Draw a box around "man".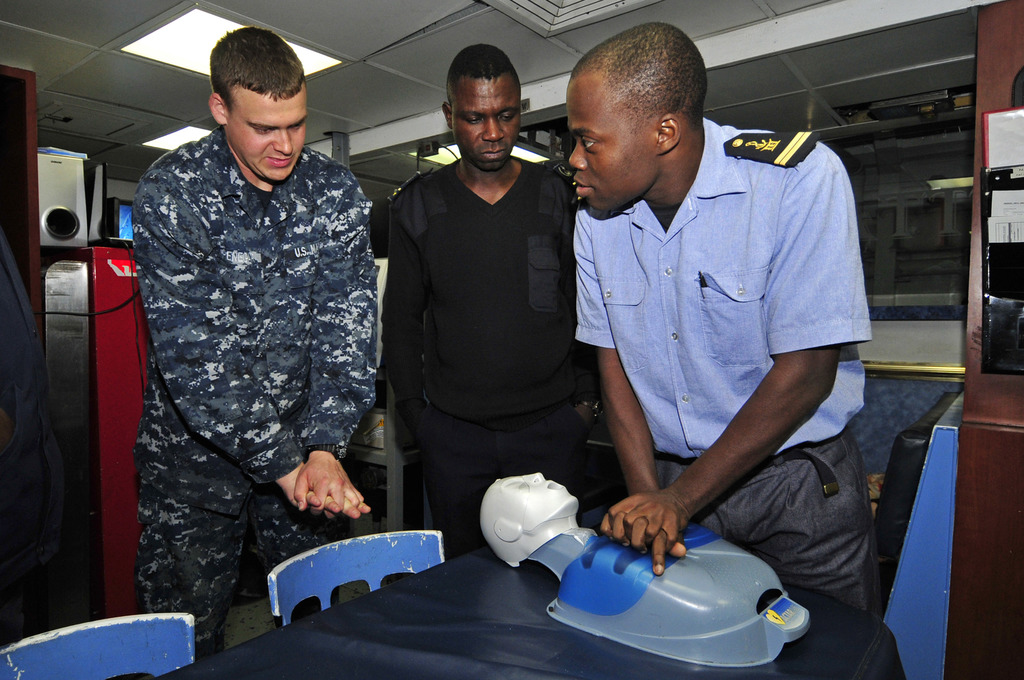
[x1=376, y1=42, x2=580, y2=562].
